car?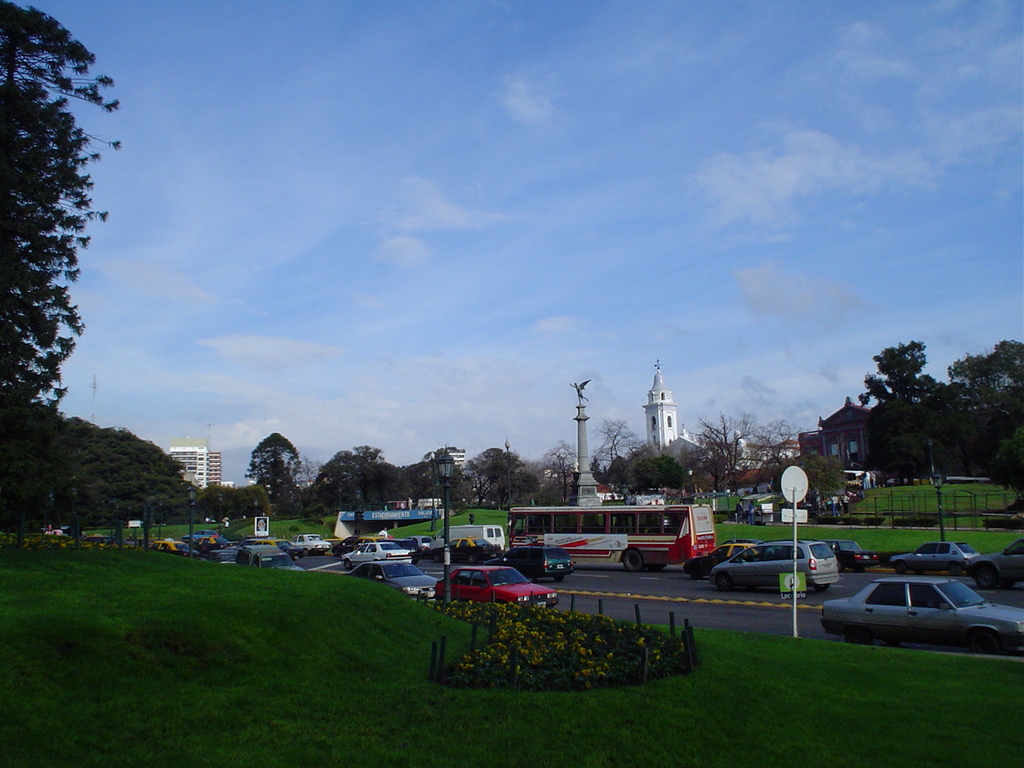
[x1=821, y1=560, x2=1011, y2=657]
